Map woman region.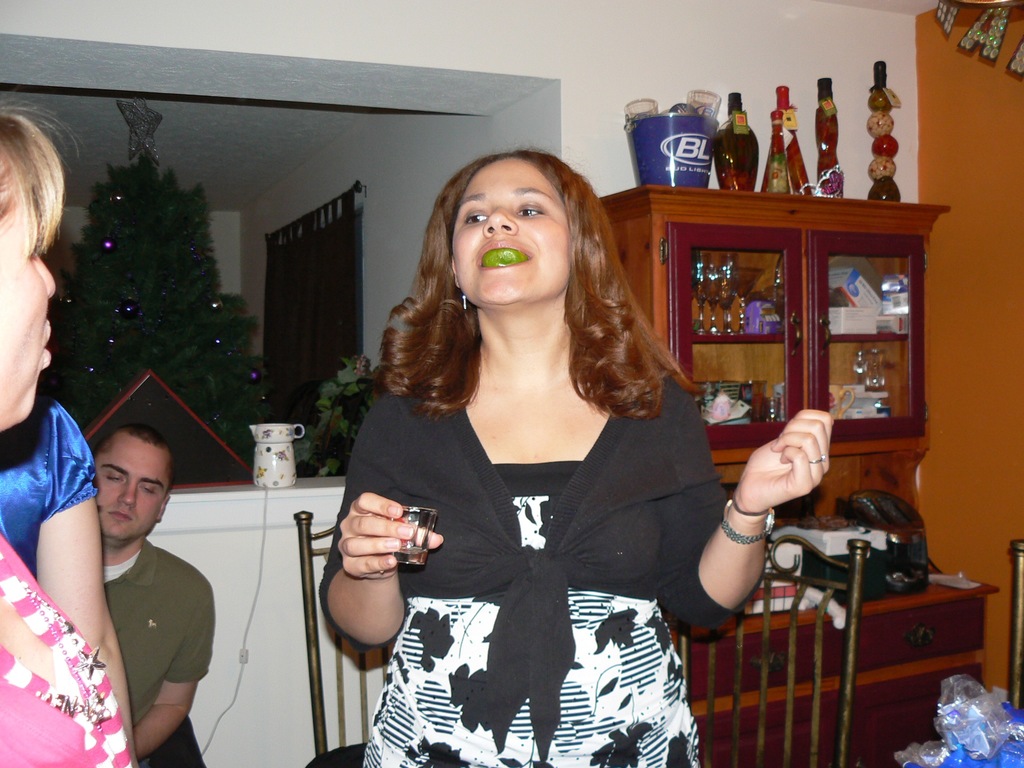
Mapped to 324, 129, 721, 767.
